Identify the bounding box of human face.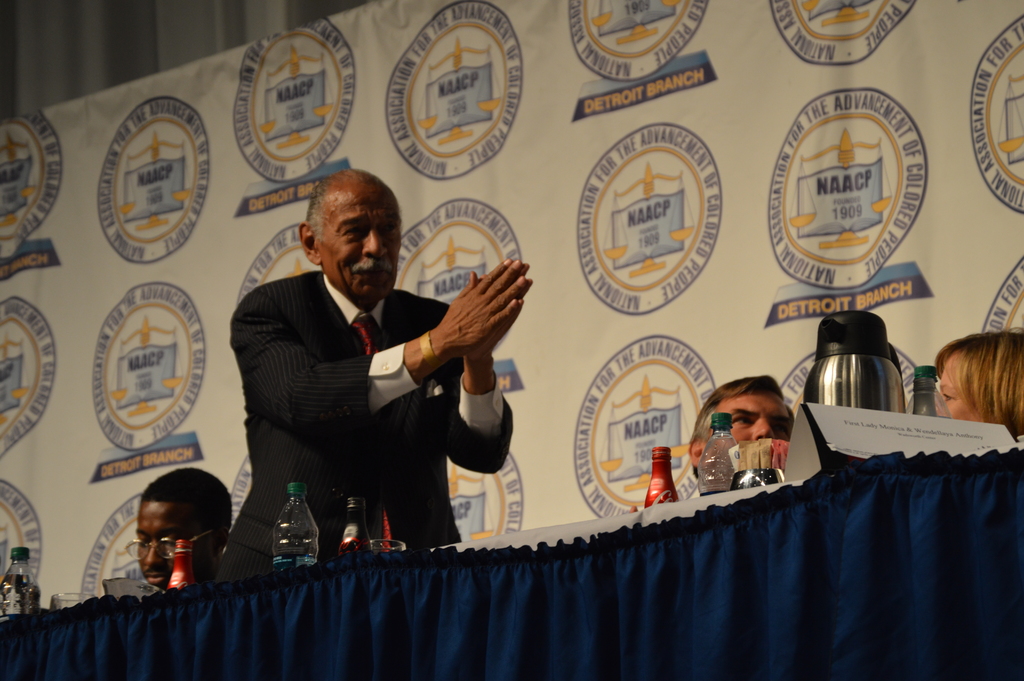
BBox(935, 352, 996, 422).
